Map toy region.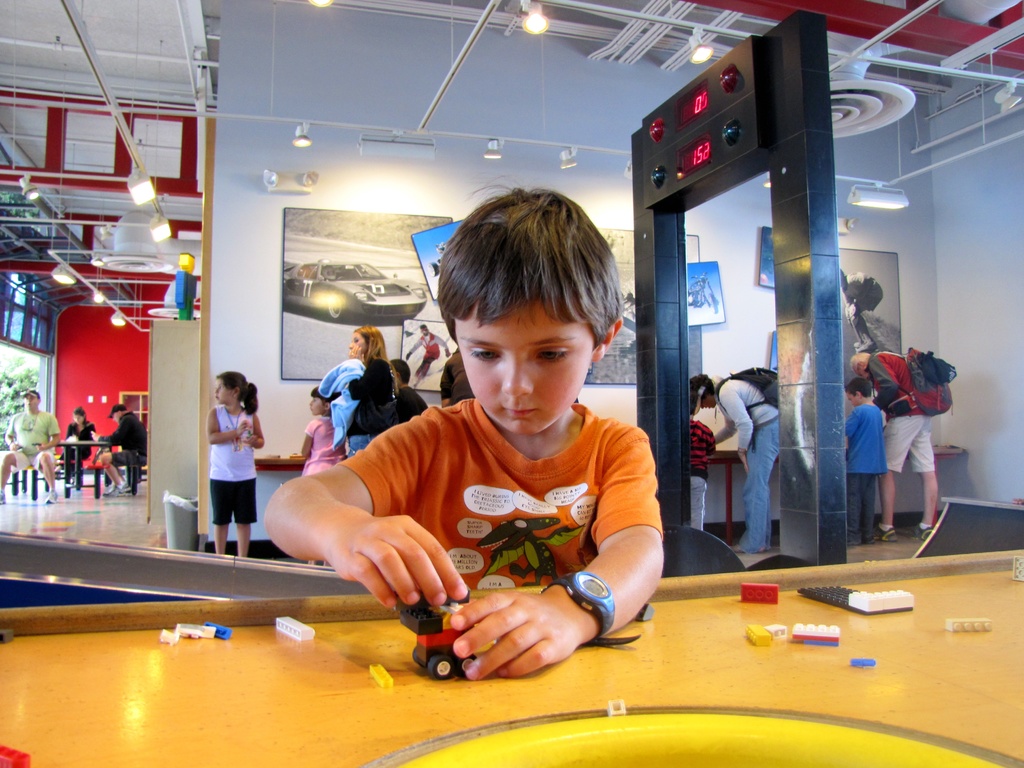
Mapped to [x1=749, y1=625, x2=772, y2=644].
